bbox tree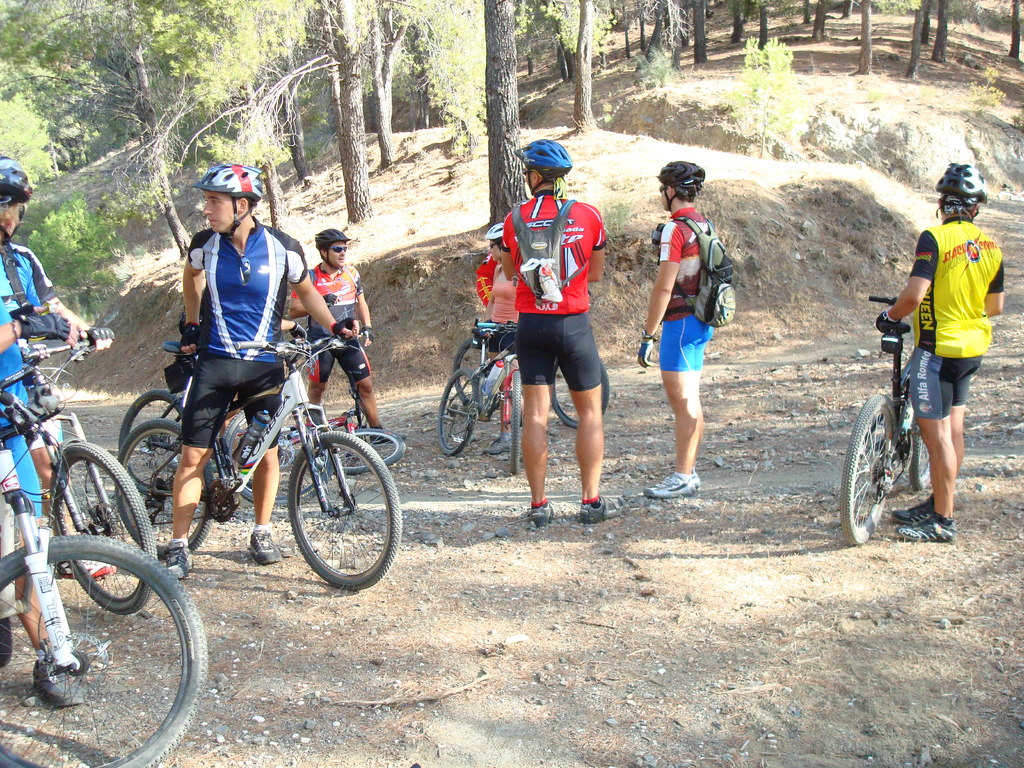
[left=200, top=0, right=296, bottom=240]
